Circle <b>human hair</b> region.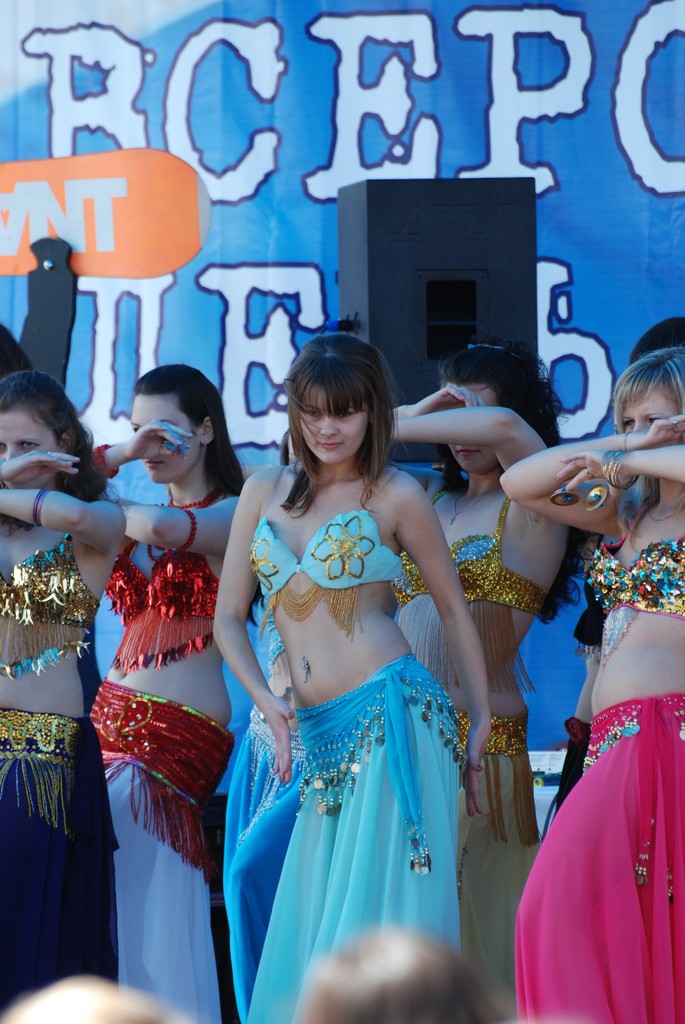
Region: 601, 348, 684, 557.
